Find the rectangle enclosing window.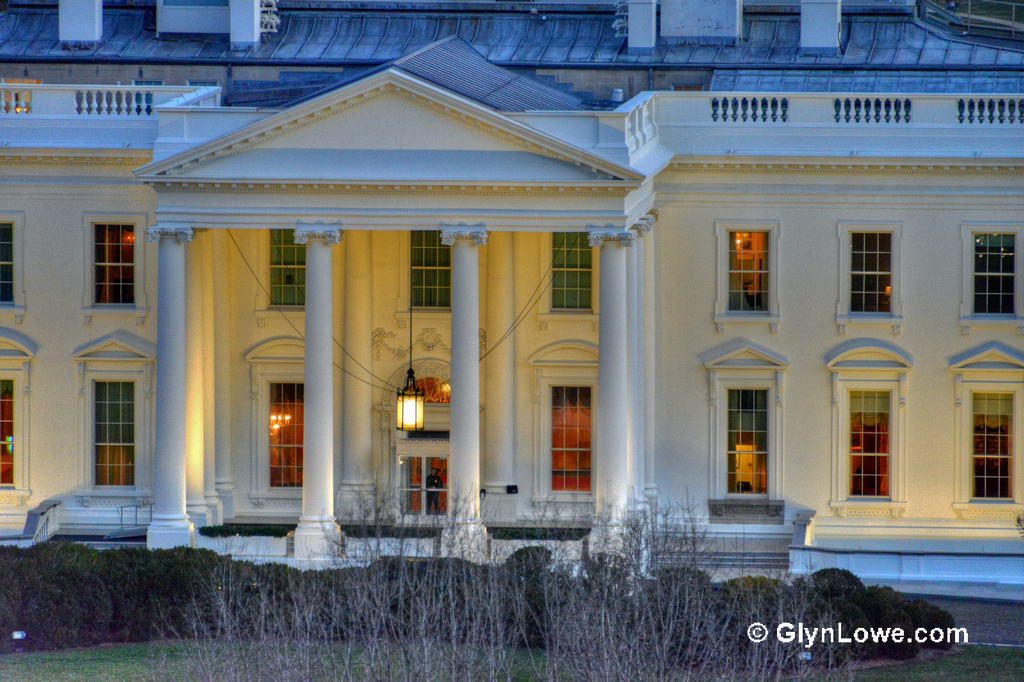
<box>970,227,1023,310</box>.
